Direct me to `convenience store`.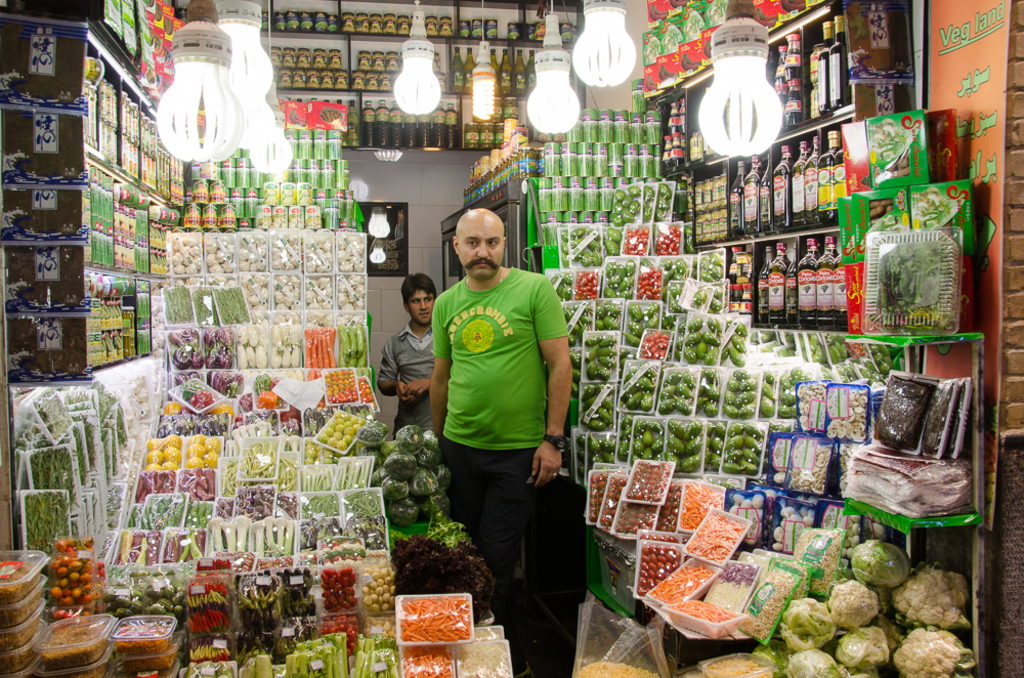
Direction: [x1=0, y1=0, x2=1013, y2=677].
